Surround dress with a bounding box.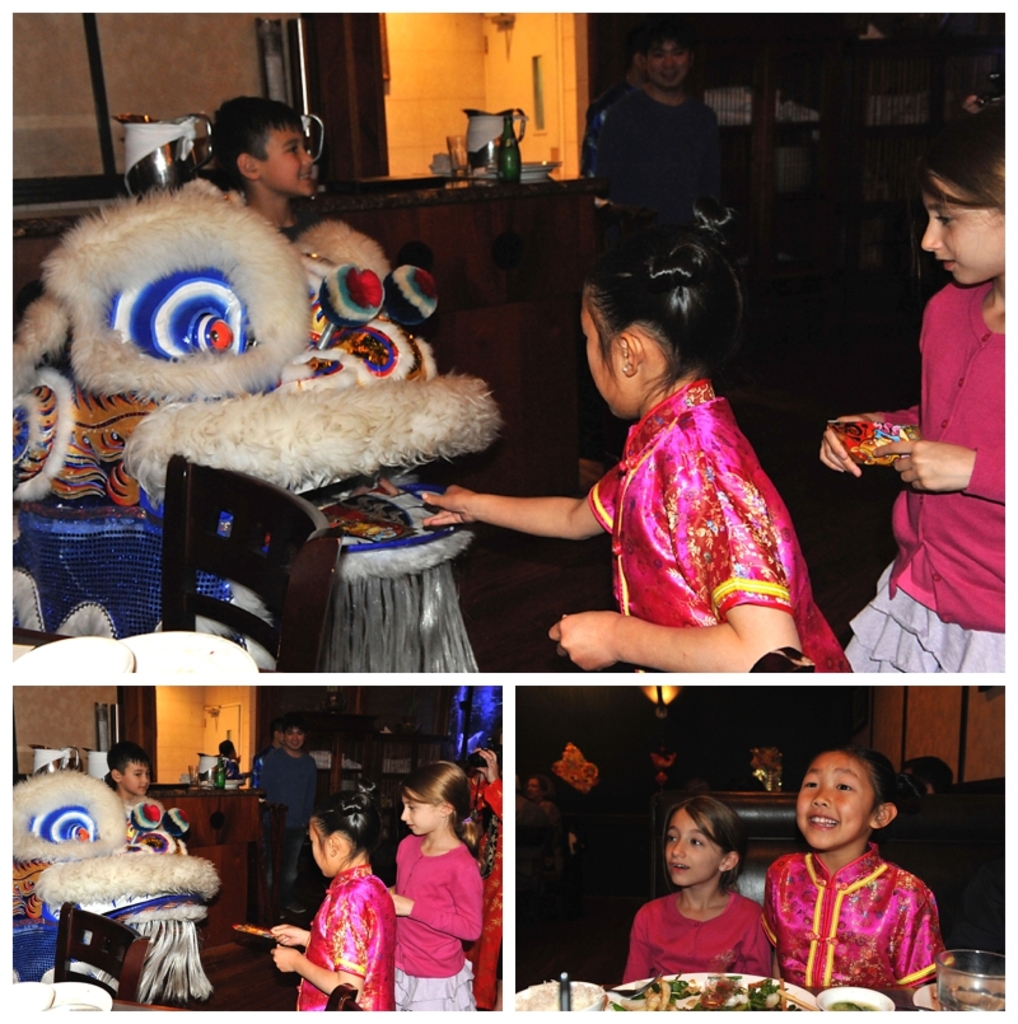
Rect(295, 862, 397, 1013).
